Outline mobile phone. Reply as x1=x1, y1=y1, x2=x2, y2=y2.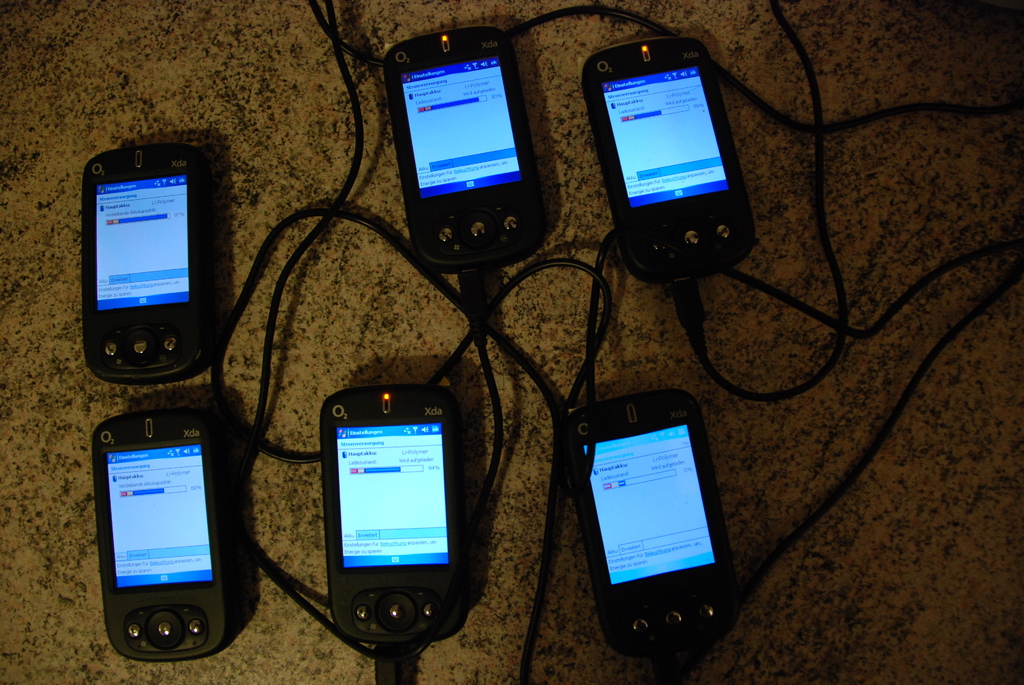
x1=302, y1=391, x2=470, y2=659.
